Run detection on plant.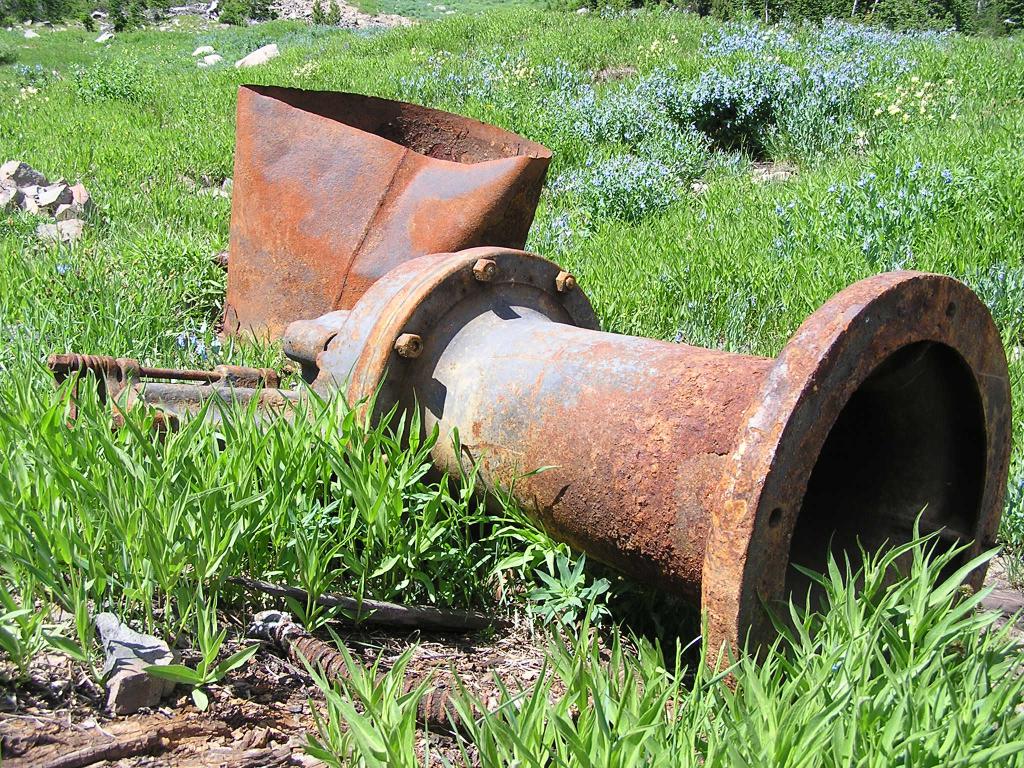
Result: rect(144, 593, 266, 722).
